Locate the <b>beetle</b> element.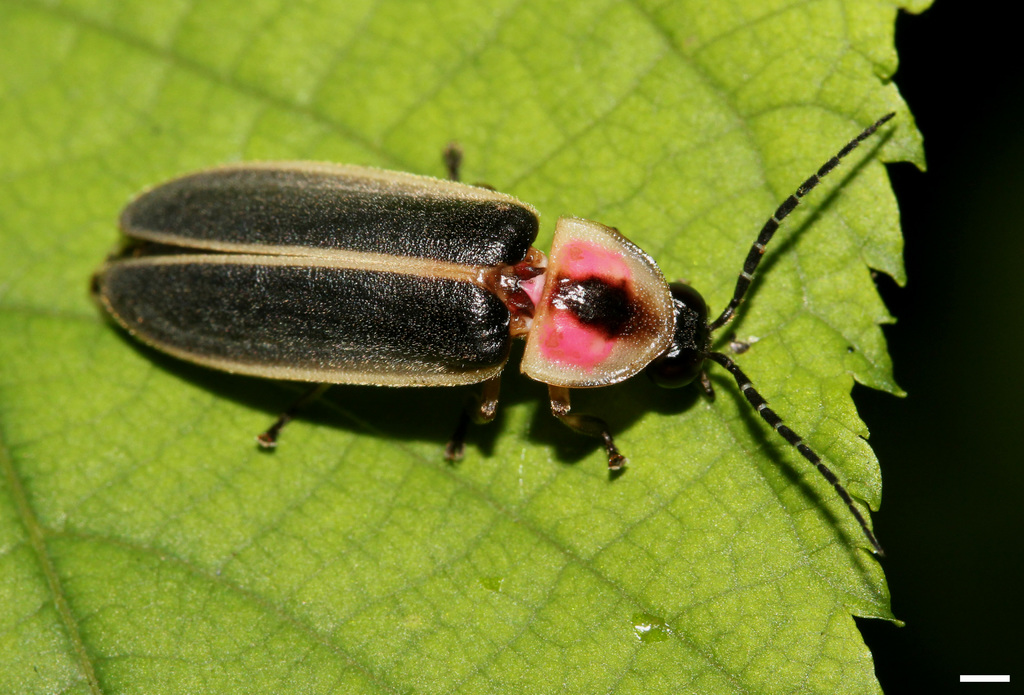
Element bbox: l=74, t=151, r=938, b=519.
